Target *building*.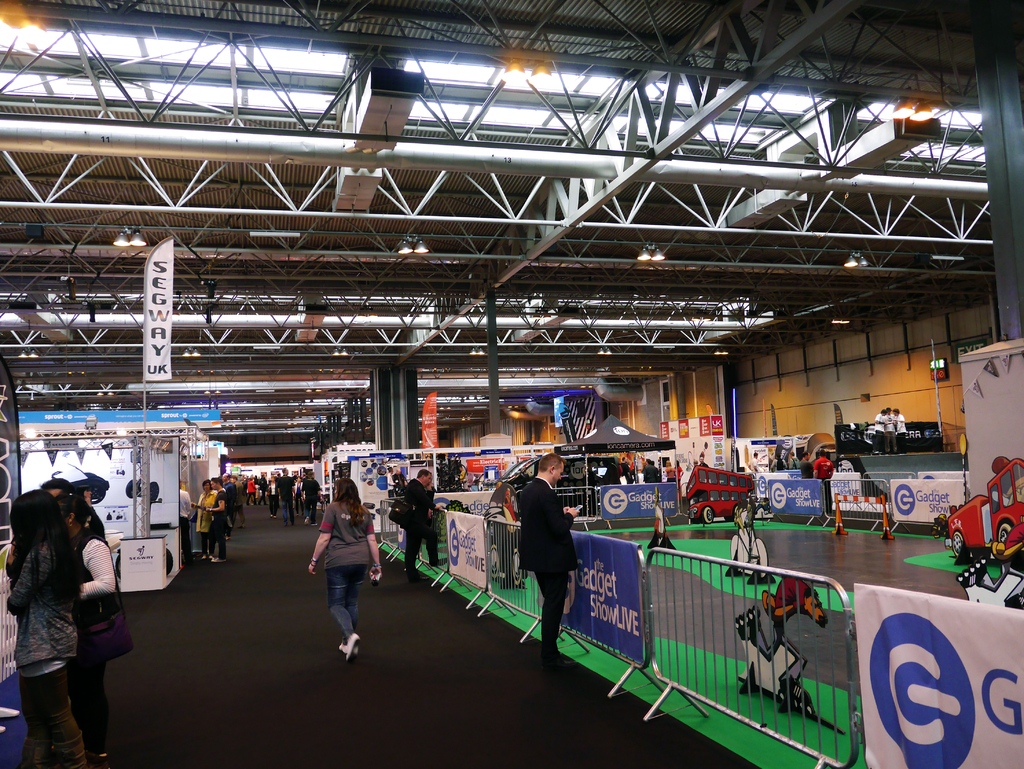
Target region: (0, 2, 1023, 766).
